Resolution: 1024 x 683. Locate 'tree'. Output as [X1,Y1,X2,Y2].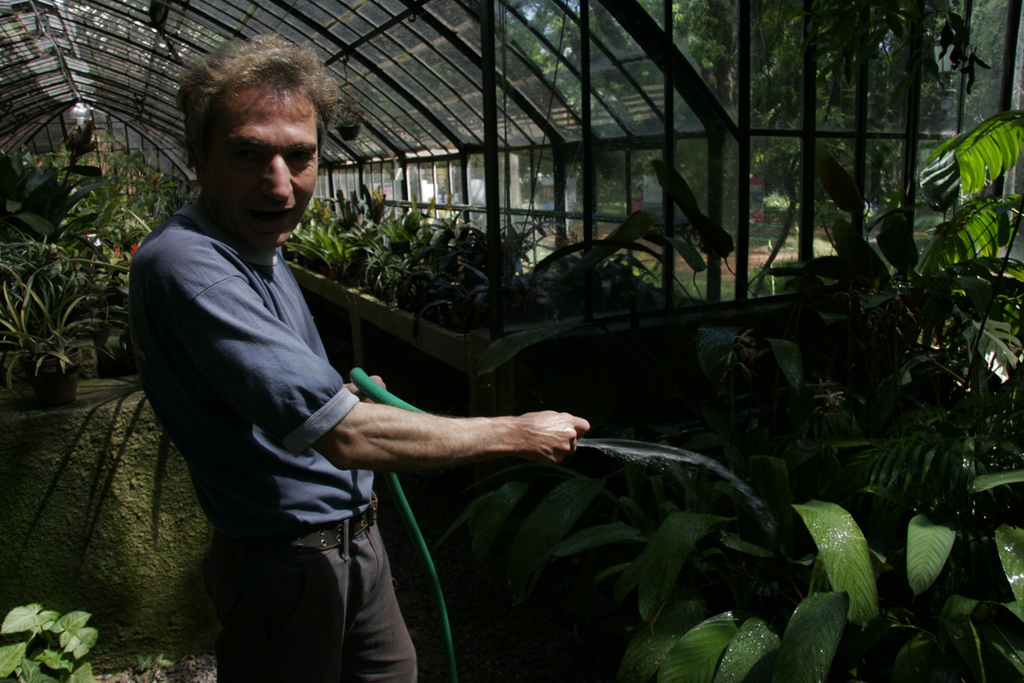
[881,0,951,158].
